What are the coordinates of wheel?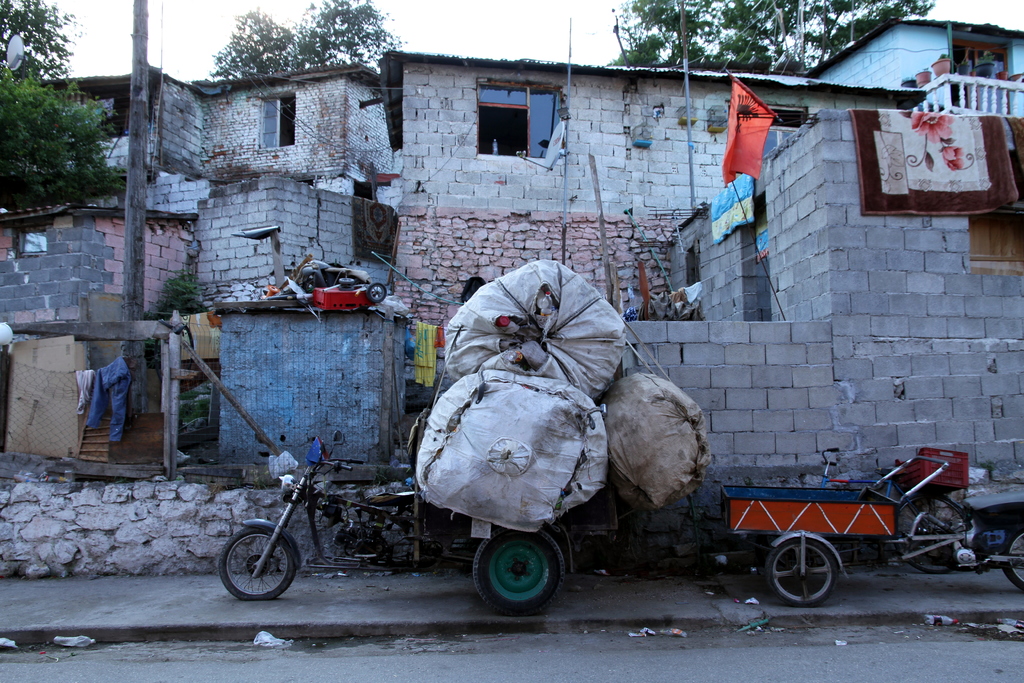
pyautogui.locateOnScreen(470, 523, 564, 617).
